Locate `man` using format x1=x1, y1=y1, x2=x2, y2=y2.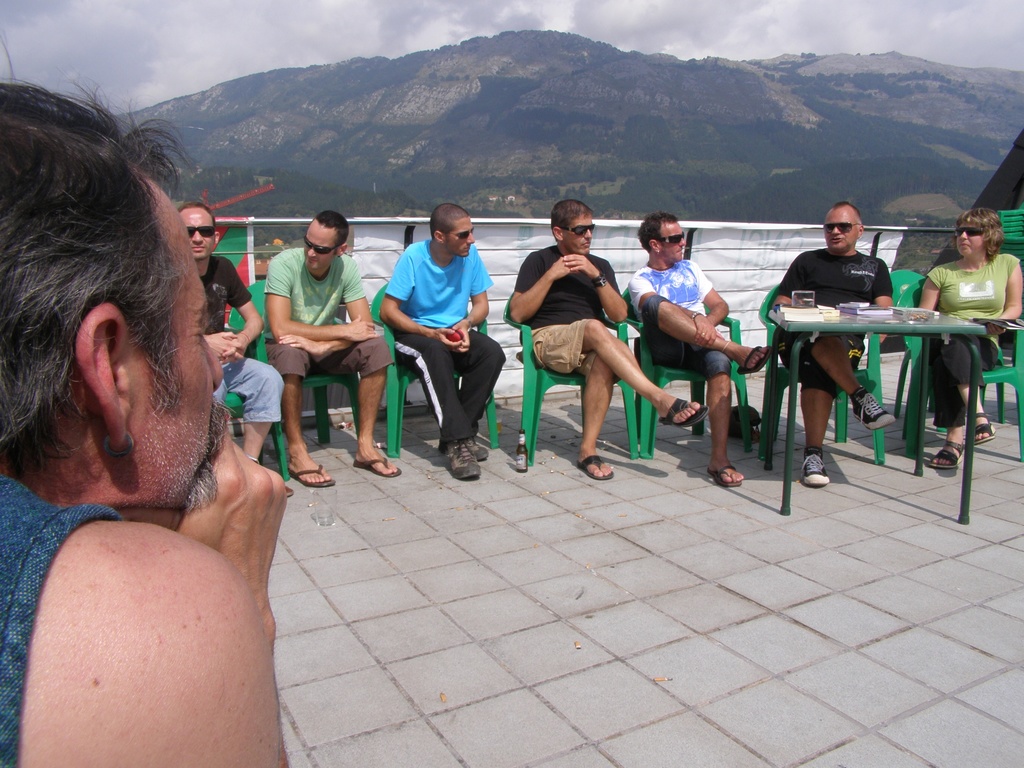
x1=488, y1=196, x2=714, y2=479.
